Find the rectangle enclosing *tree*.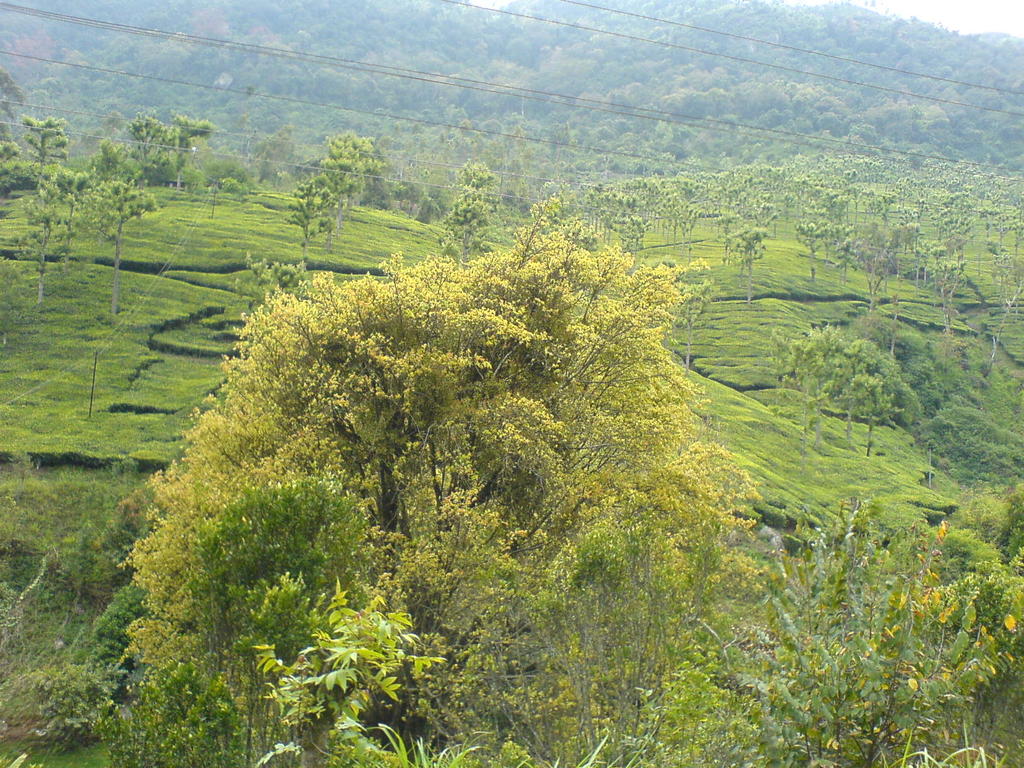
{"left": 641, "top": 114, "right": 673, "bottom": 177}.
